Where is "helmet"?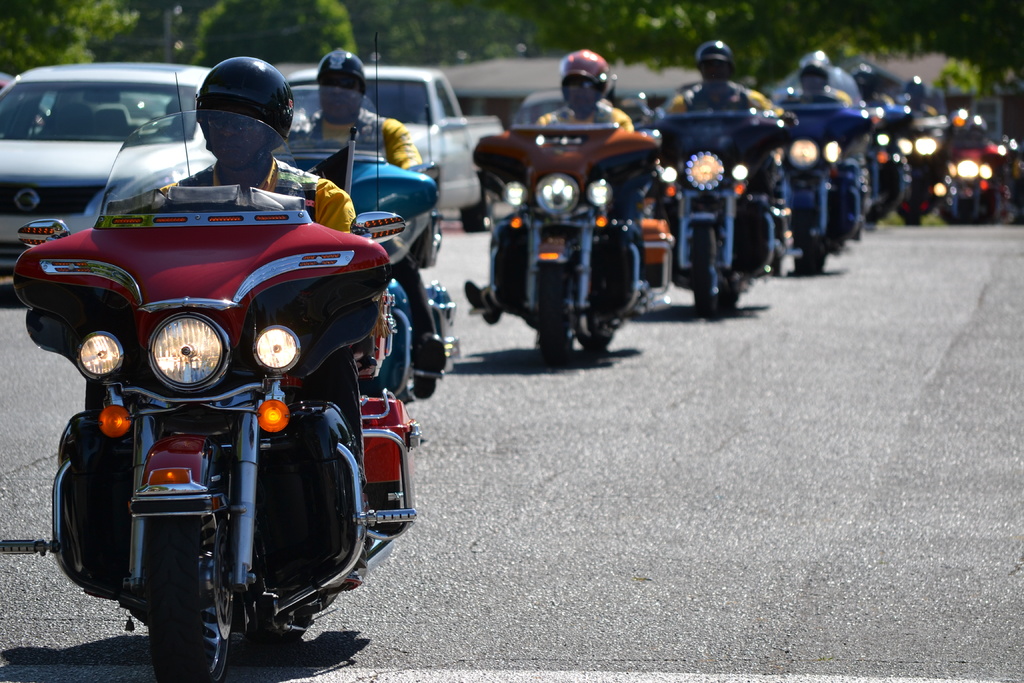
[184,53,286,175].
